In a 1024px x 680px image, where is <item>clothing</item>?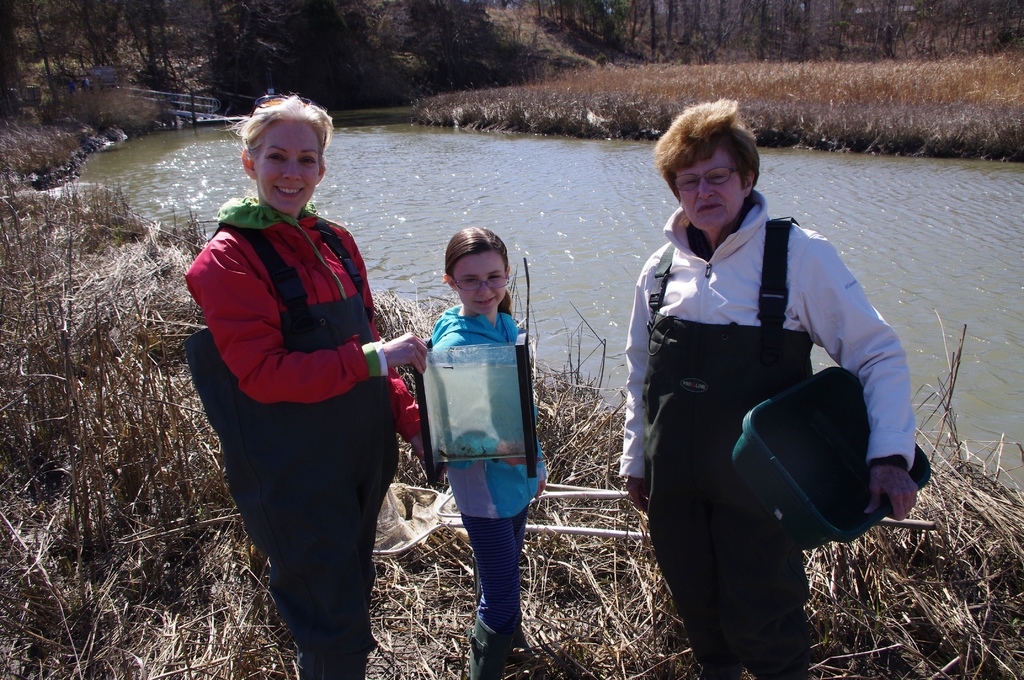
[188, 122, 425, 647].
